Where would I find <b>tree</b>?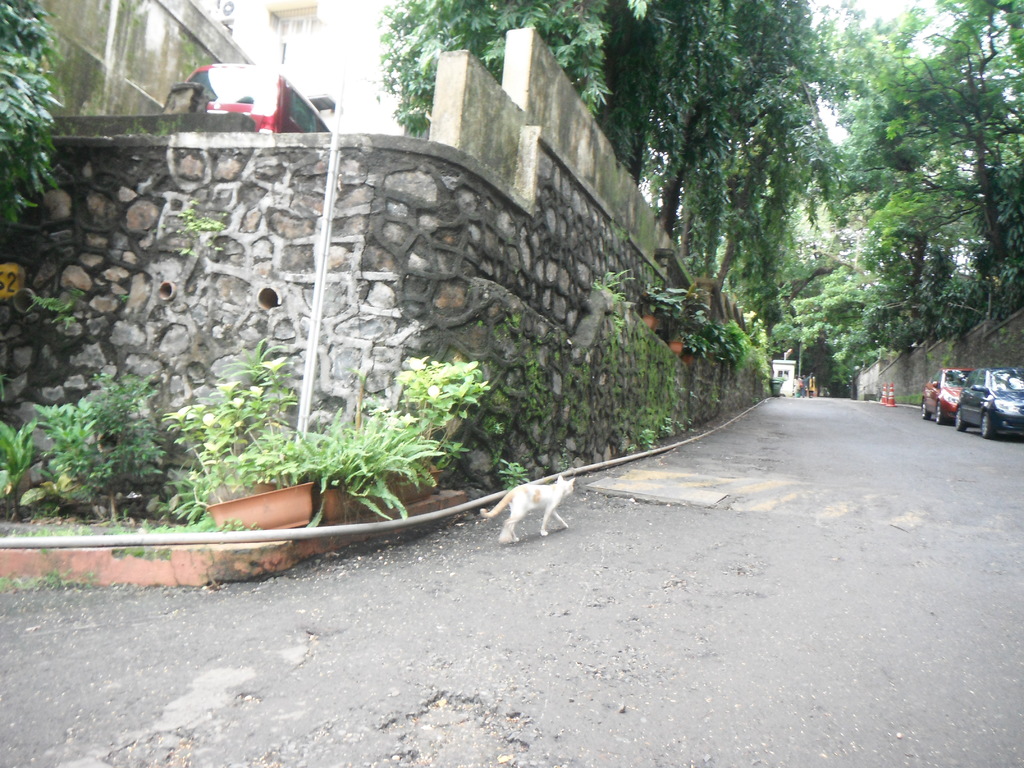
At 353,0,868,227.
